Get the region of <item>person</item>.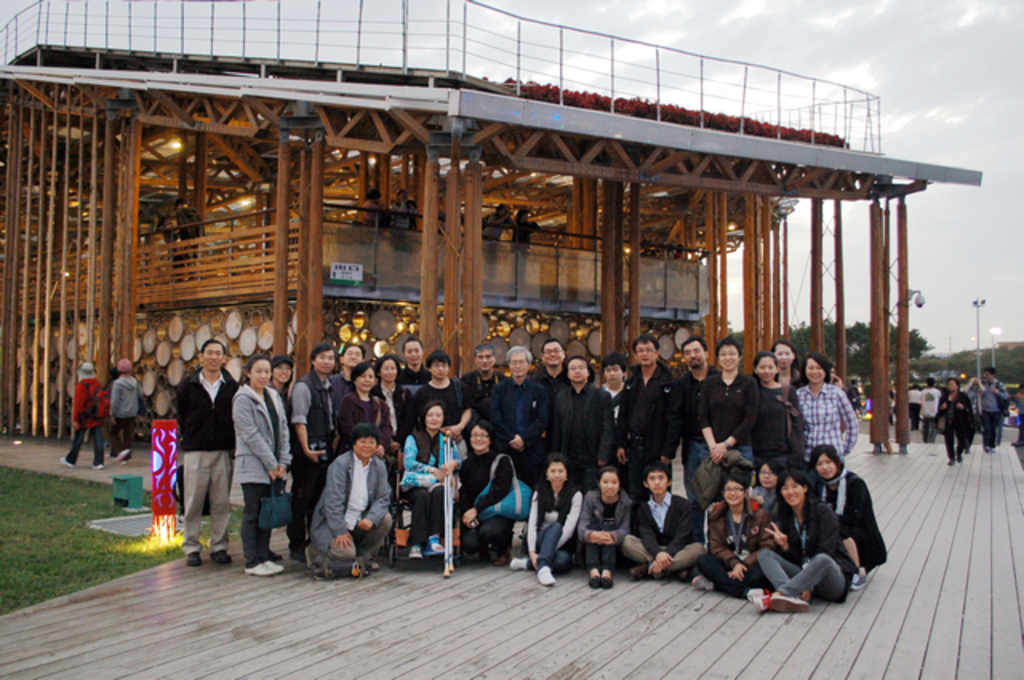
x1=490, y1=341, x2=554, y2=483.
